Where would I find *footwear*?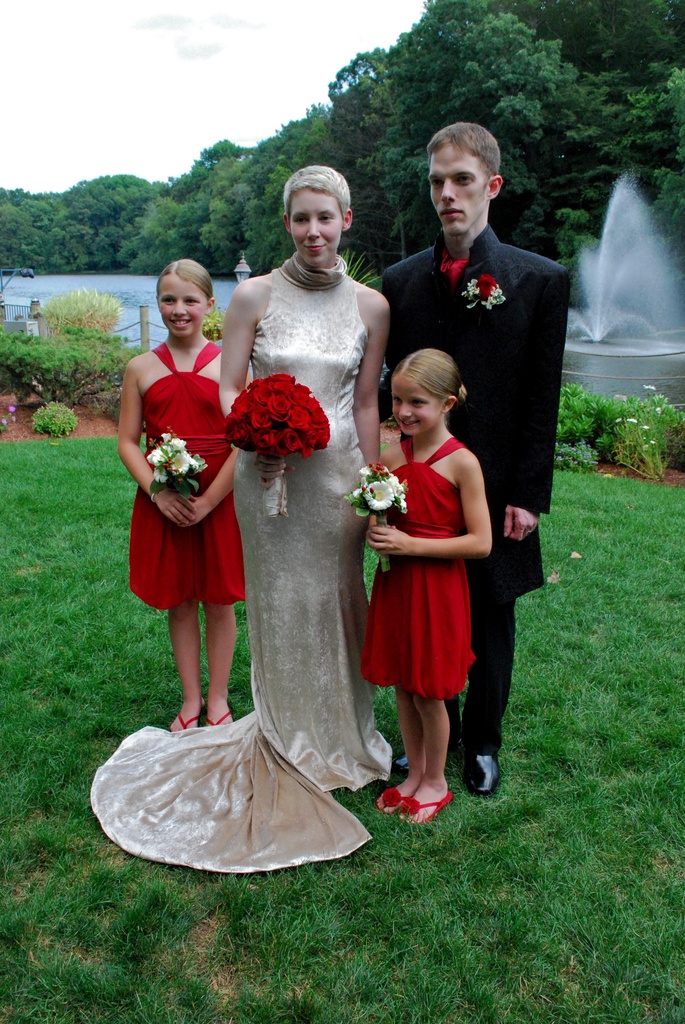
At bbox(459, 744, 504, 794).
